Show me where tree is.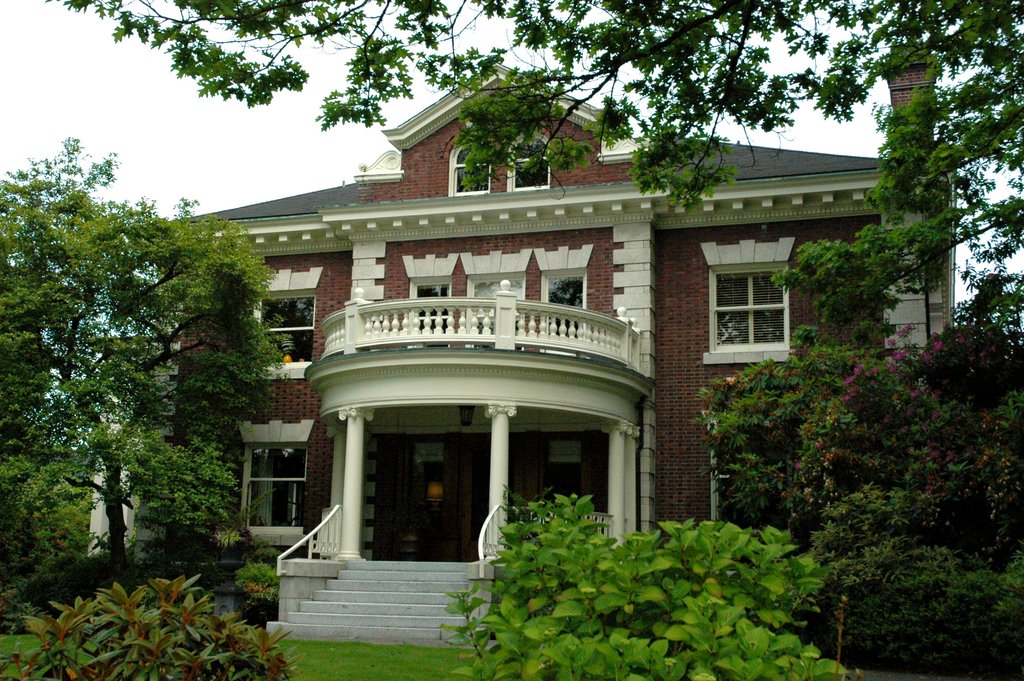
tree is at [20,159,280,596].
